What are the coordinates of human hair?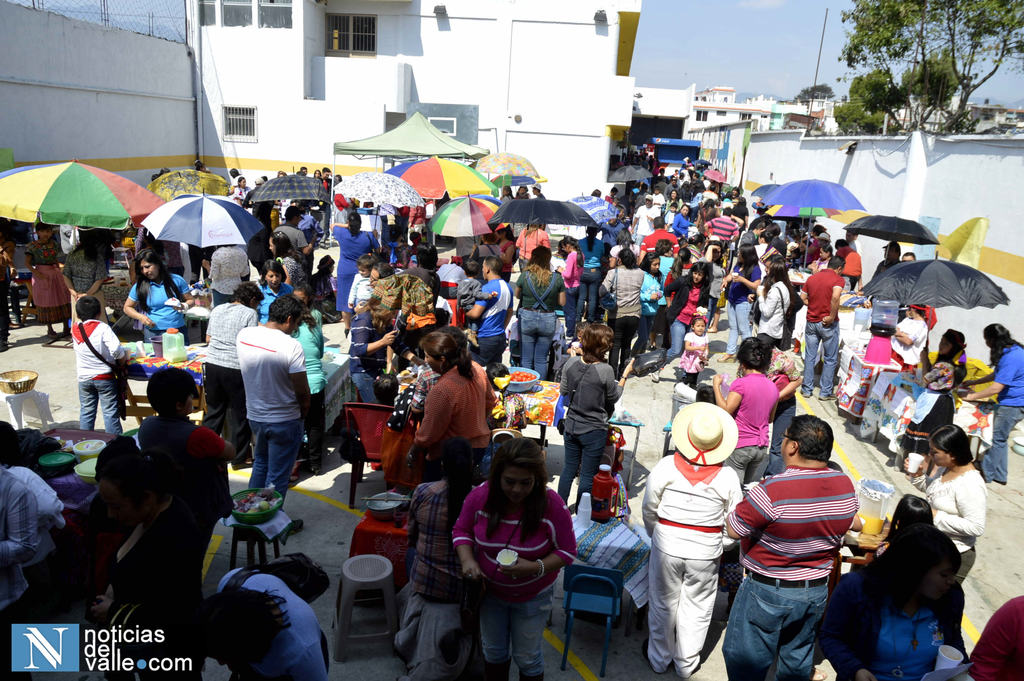
{"x1": 929, "y1": 325, "x2": 964, "y2": 363}.
